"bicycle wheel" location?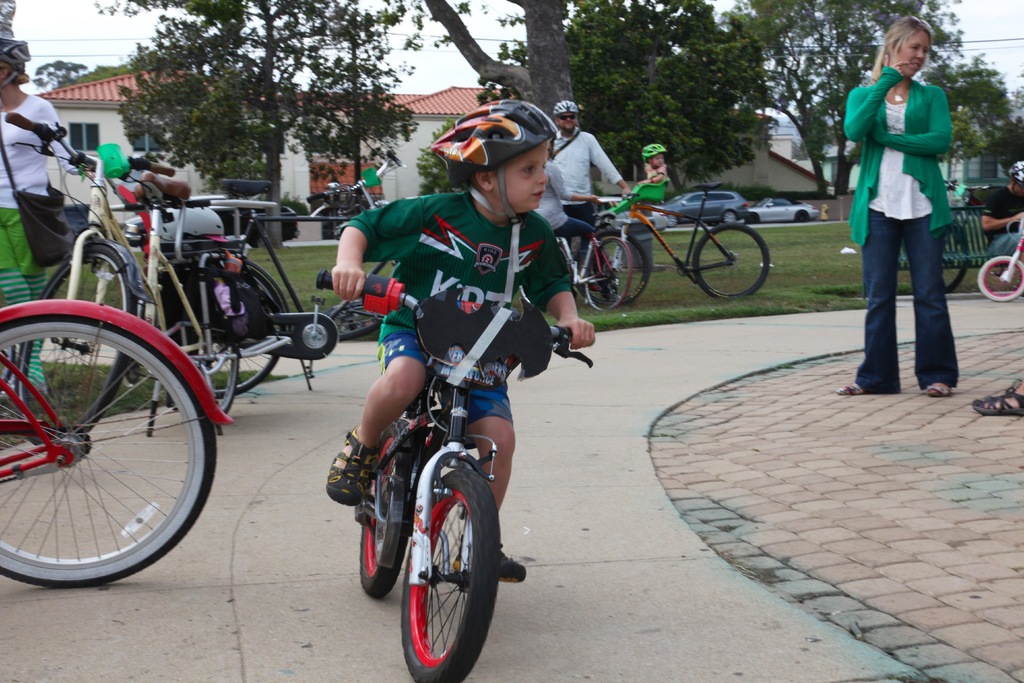
[976, 254, 1023, 299]
